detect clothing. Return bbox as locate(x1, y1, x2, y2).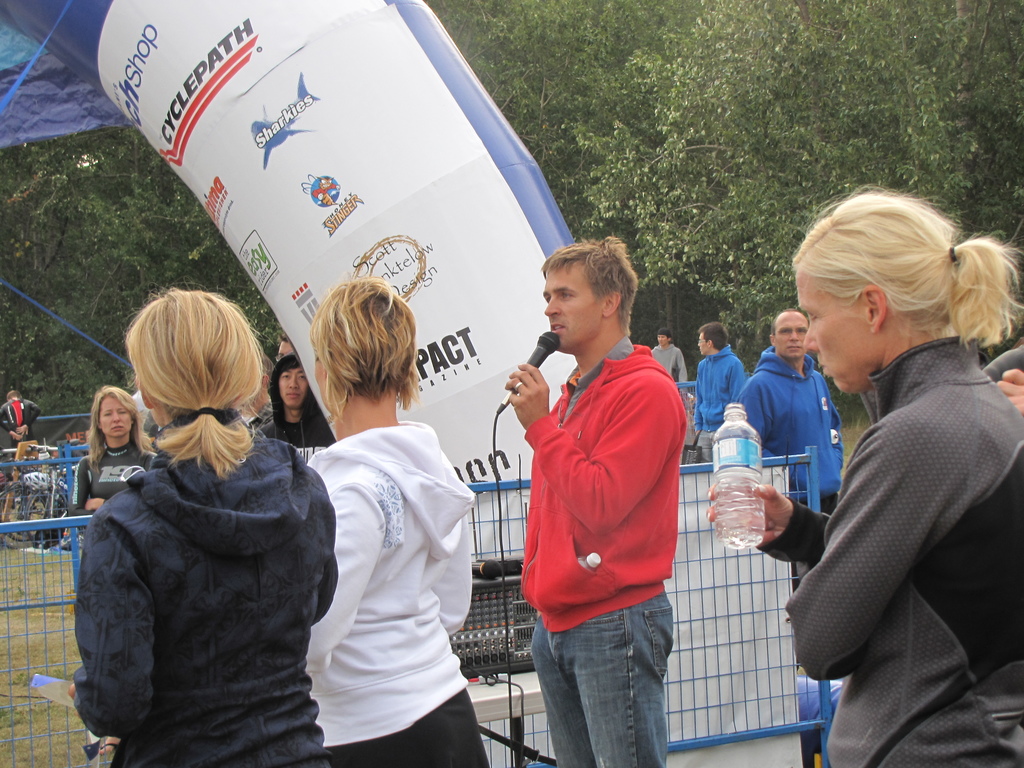
locate(525, 346, 696, 767).
